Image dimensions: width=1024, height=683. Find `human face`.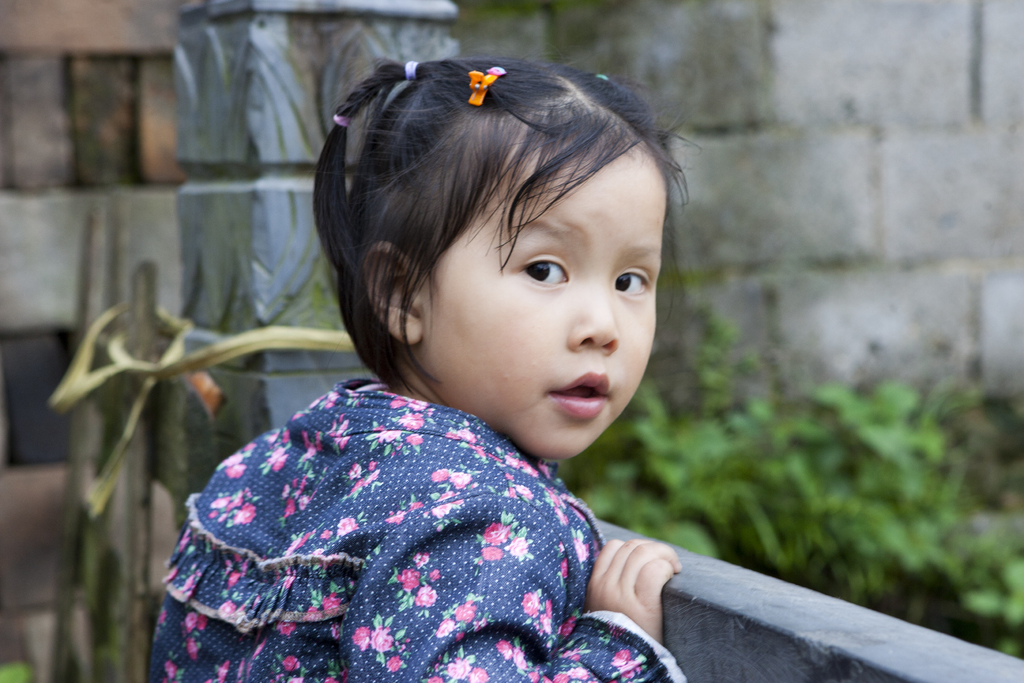
region(430, 158, 668, 461).
